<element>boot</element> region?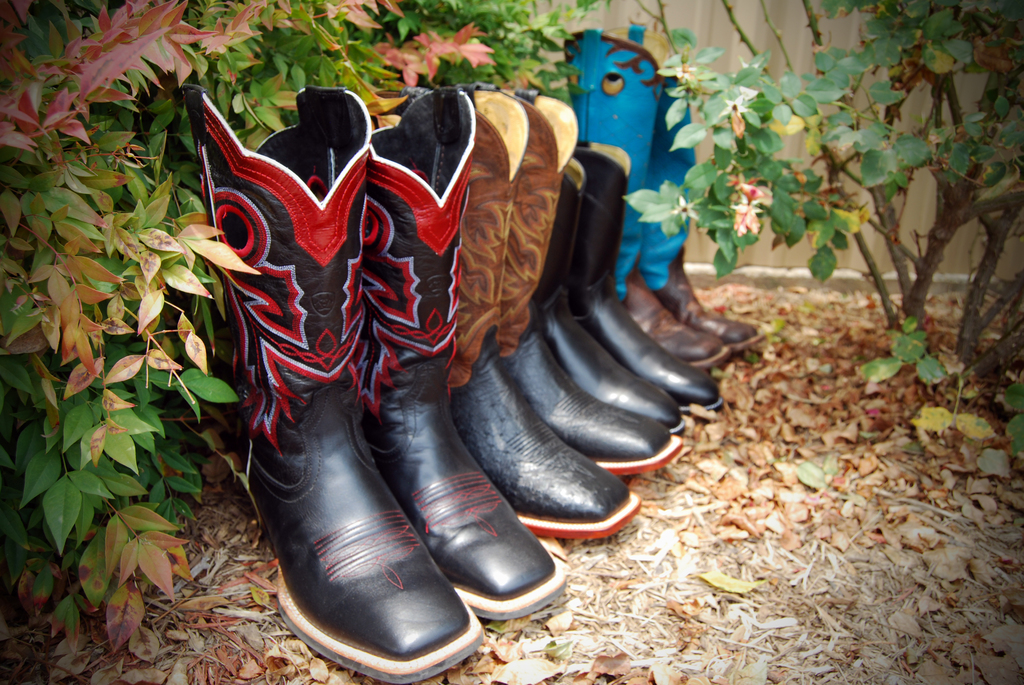
x1=661 y1=72 x2=755 y2=330
